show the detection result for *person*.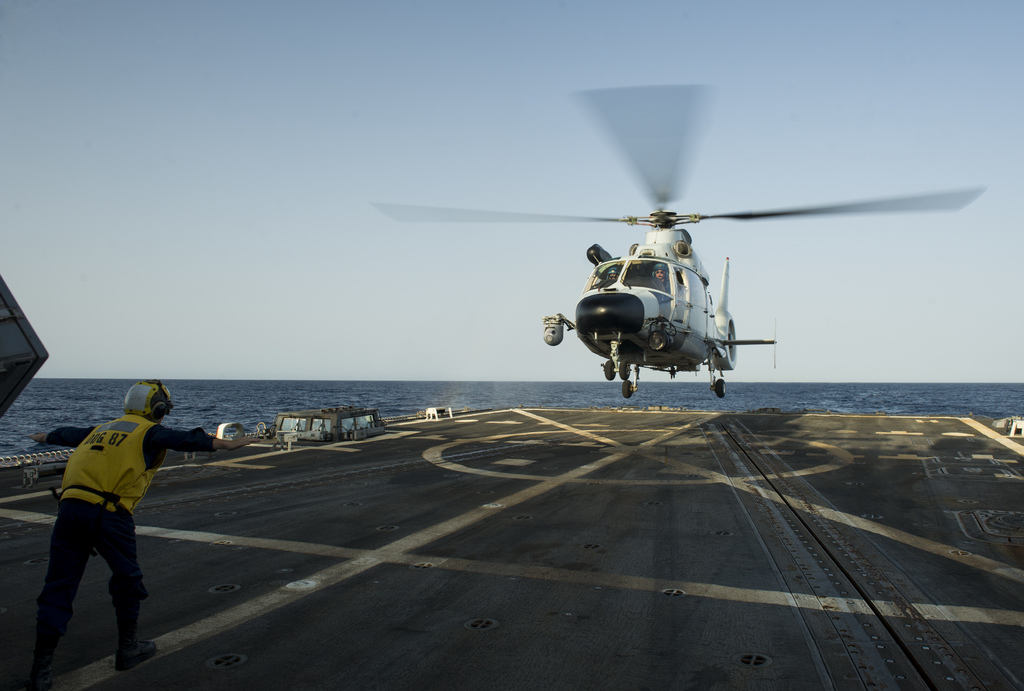
left=644, top=260, right=674, bottom=302.
